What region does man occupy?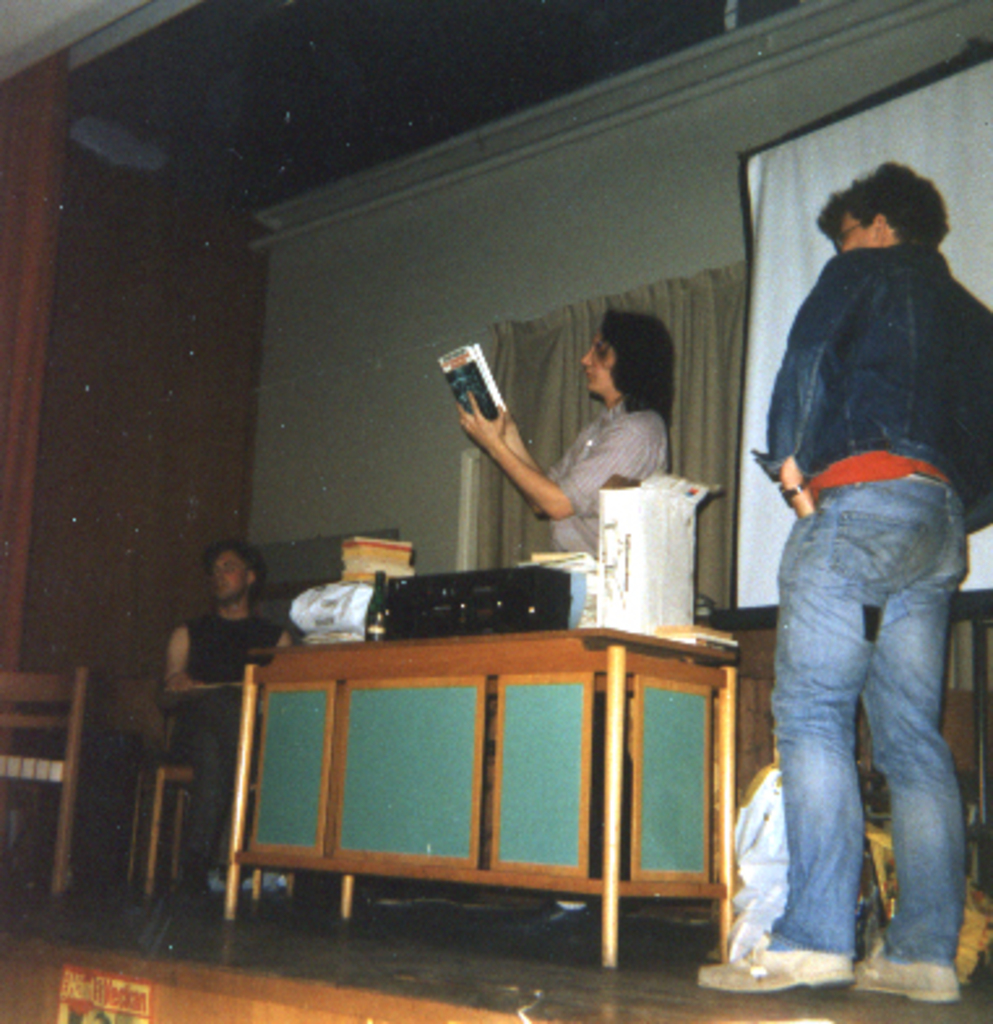
bbox=[177, 532, 295, 881].
